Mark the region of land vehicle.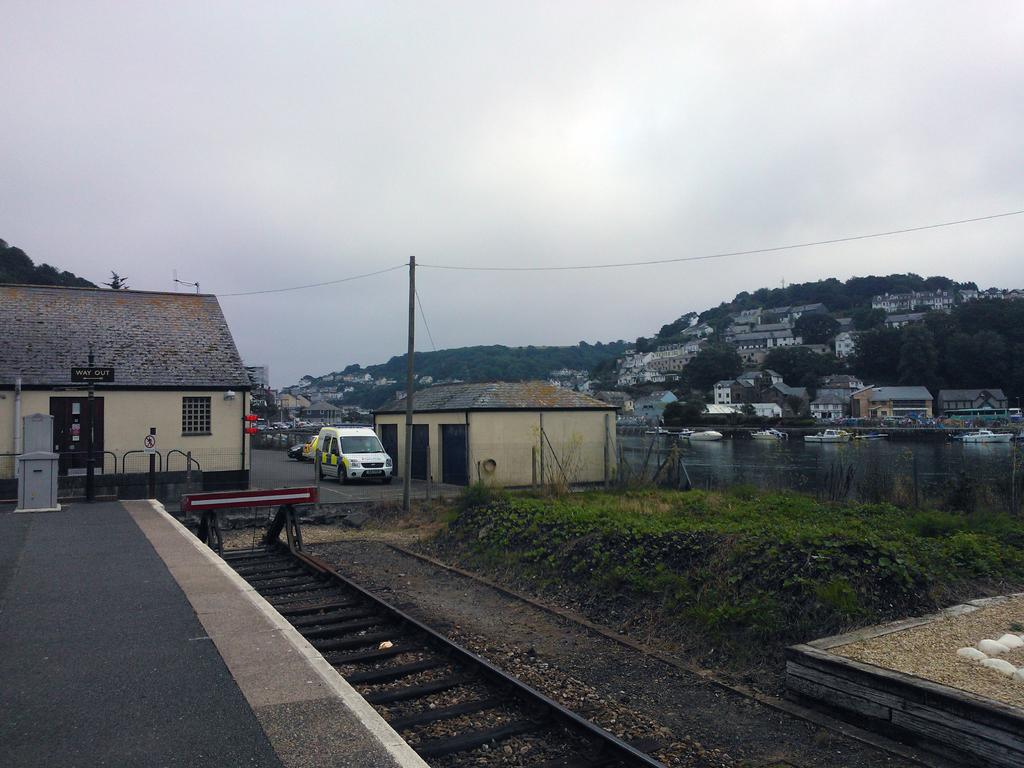
Region: pyautogui.locateOnScreen(303, 438, 319, 461).
